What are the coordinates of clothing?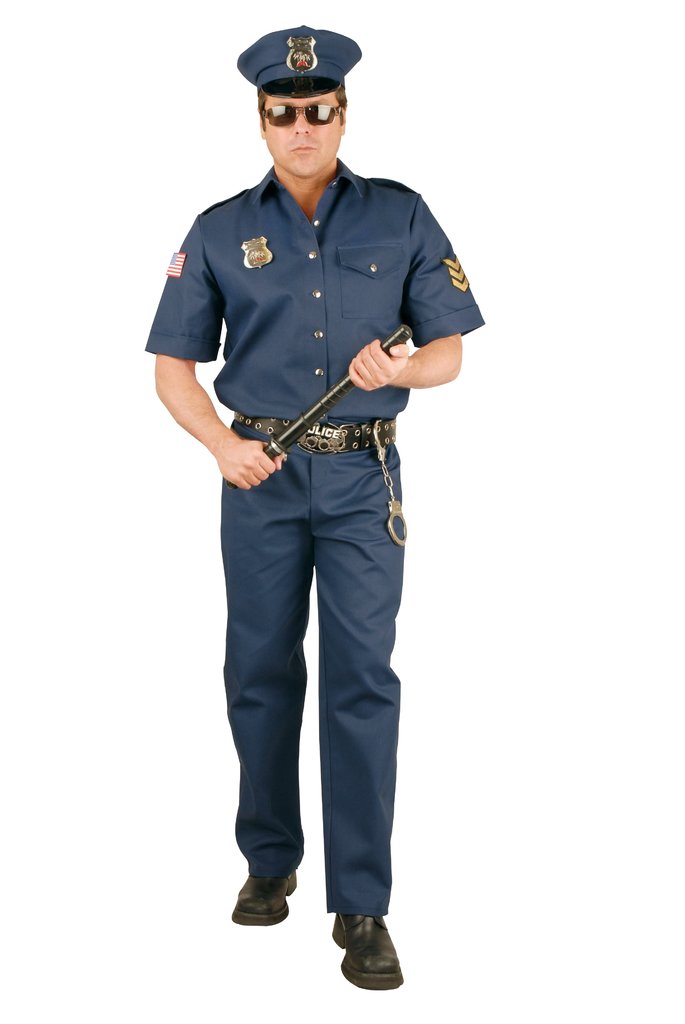
locate(161, 97, 459, 818).
